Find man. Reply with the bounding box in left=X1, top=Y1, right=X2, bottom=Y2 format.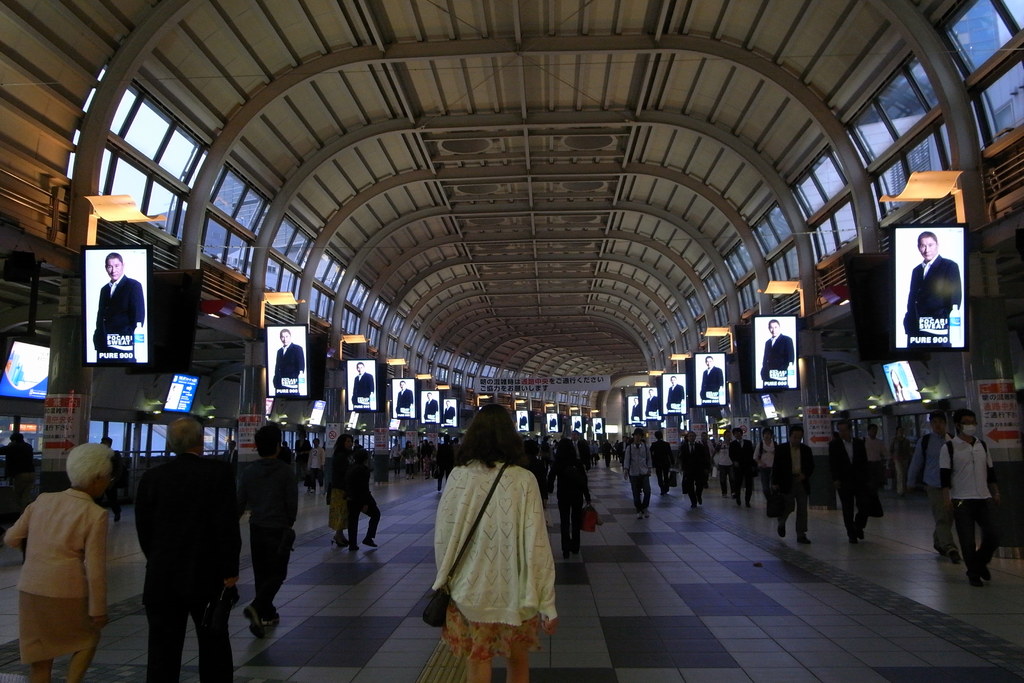
left=648, top=431, right=674, bottom=490.
